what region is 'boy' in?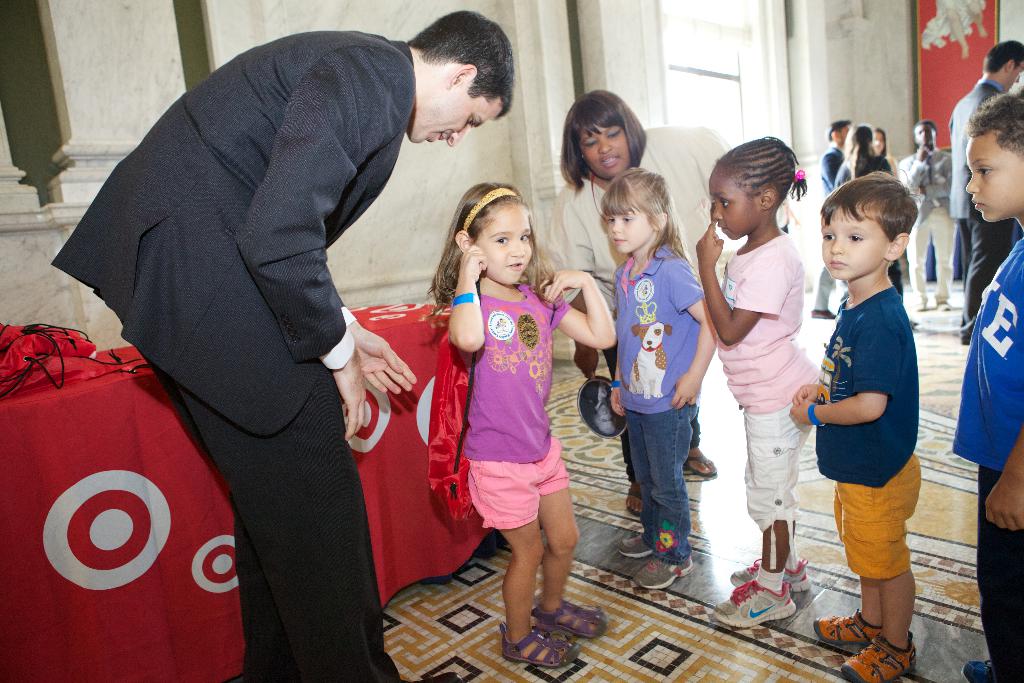
rect(950, 94, 1023, 677).
